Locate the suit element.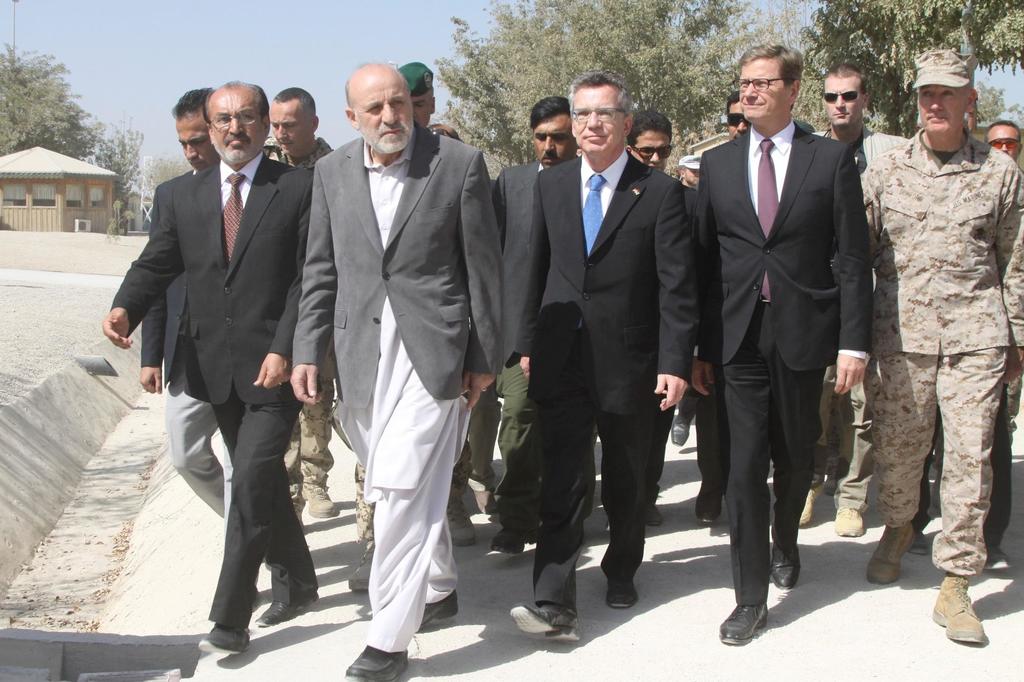
Element bbox: select_region(511, 152, 696, 601).
